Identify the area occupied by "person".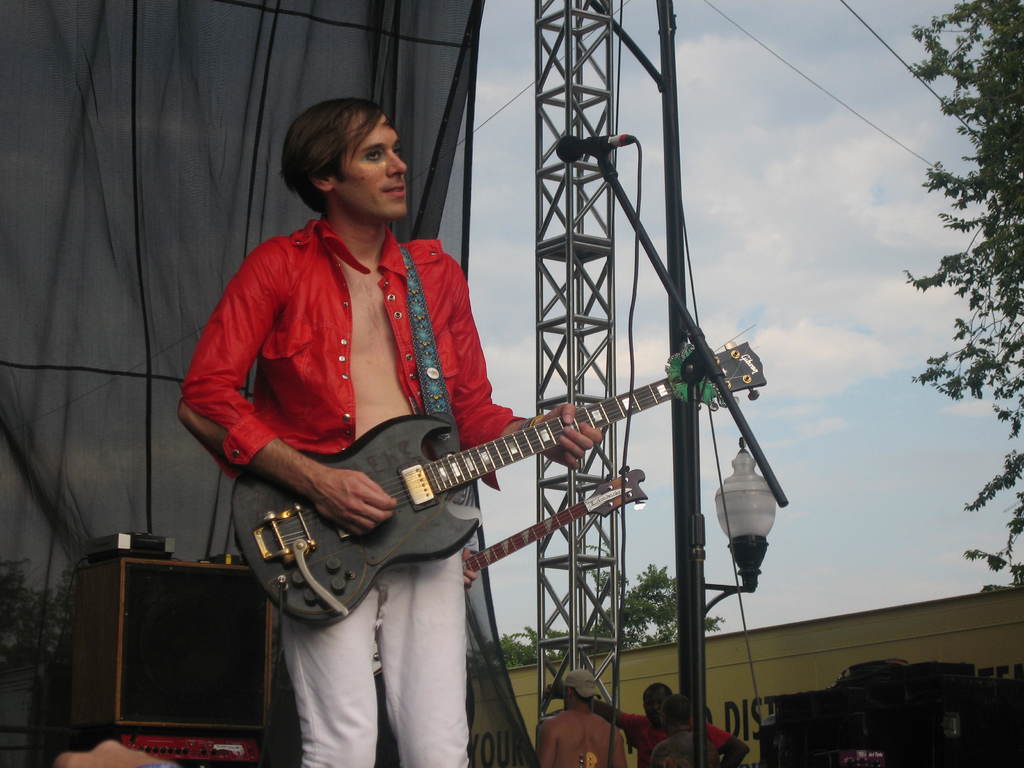
Area: left=179, top=95, right=605, bottom=767.
